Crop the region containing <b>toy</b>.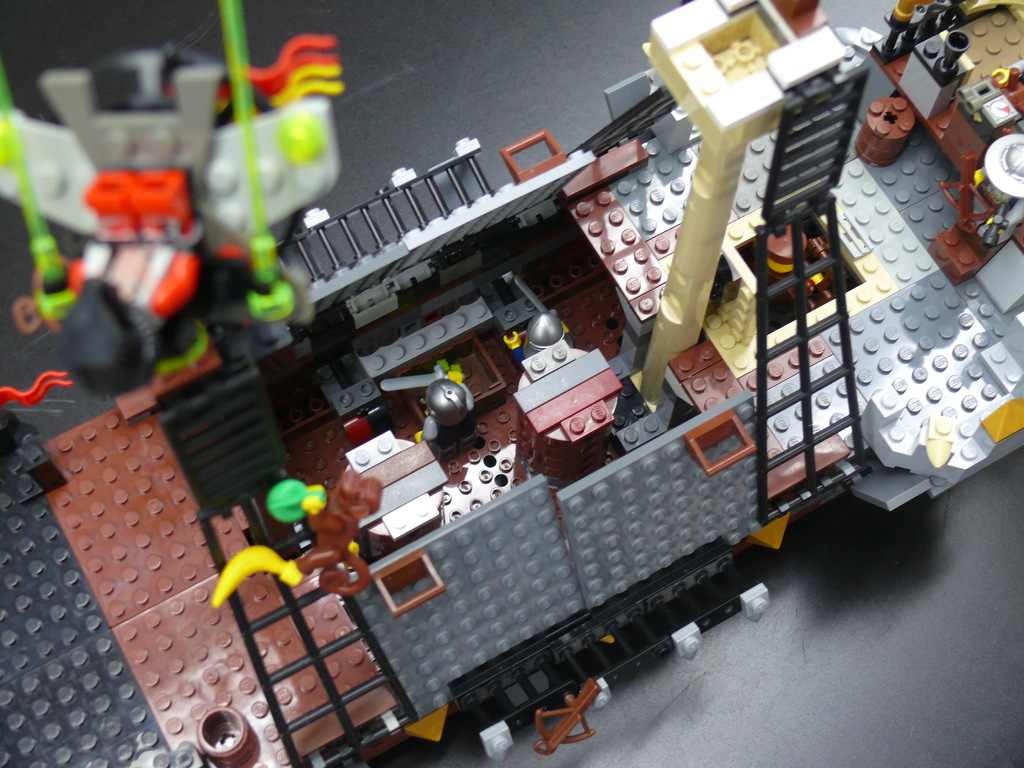
Crop region: bbox=[207, 464, 387, 618].
